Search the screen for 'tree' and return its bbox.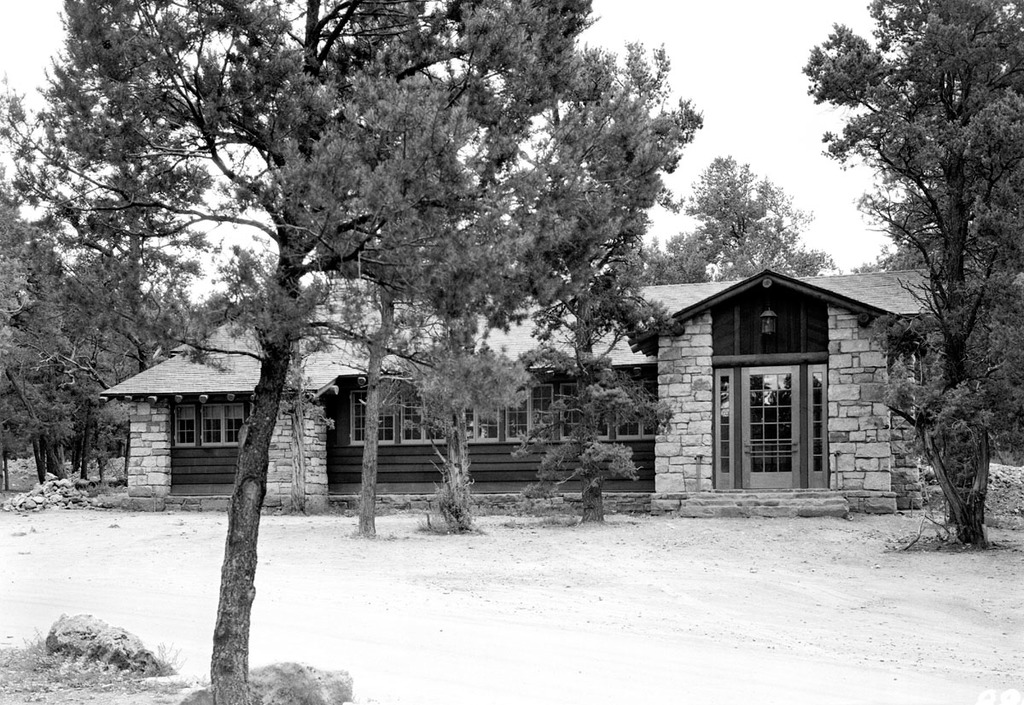
Found: <box>676,142,836,302</box>.
